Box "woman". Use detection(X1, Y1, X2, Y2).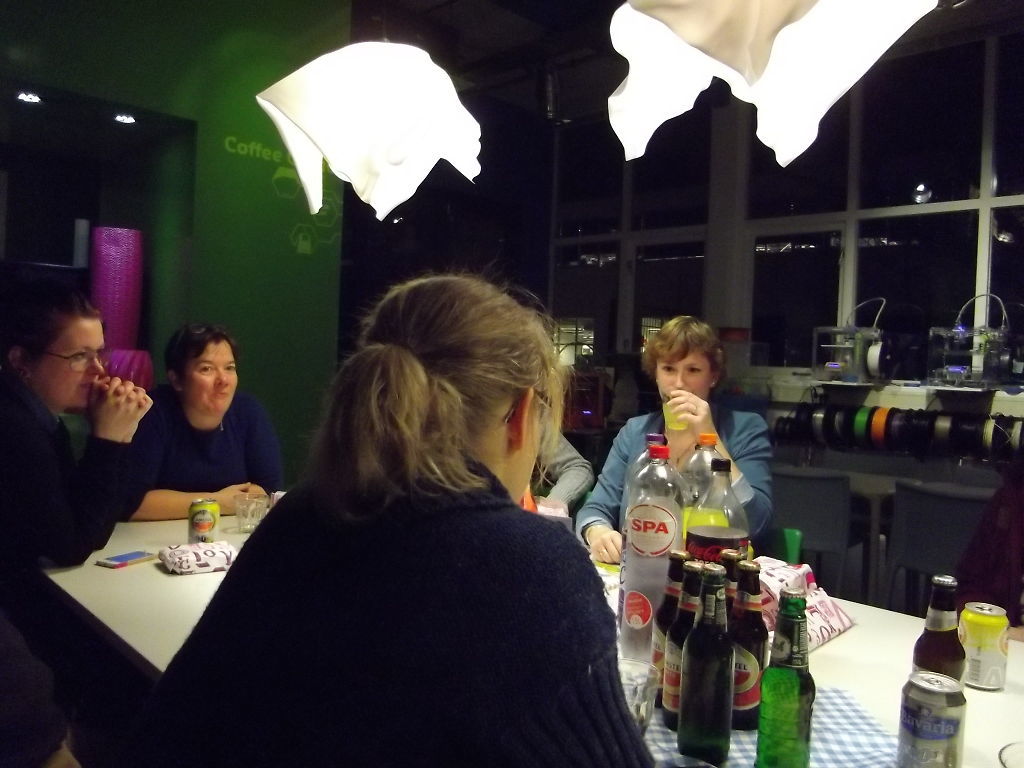
detection(121, 326, 278, 528).
